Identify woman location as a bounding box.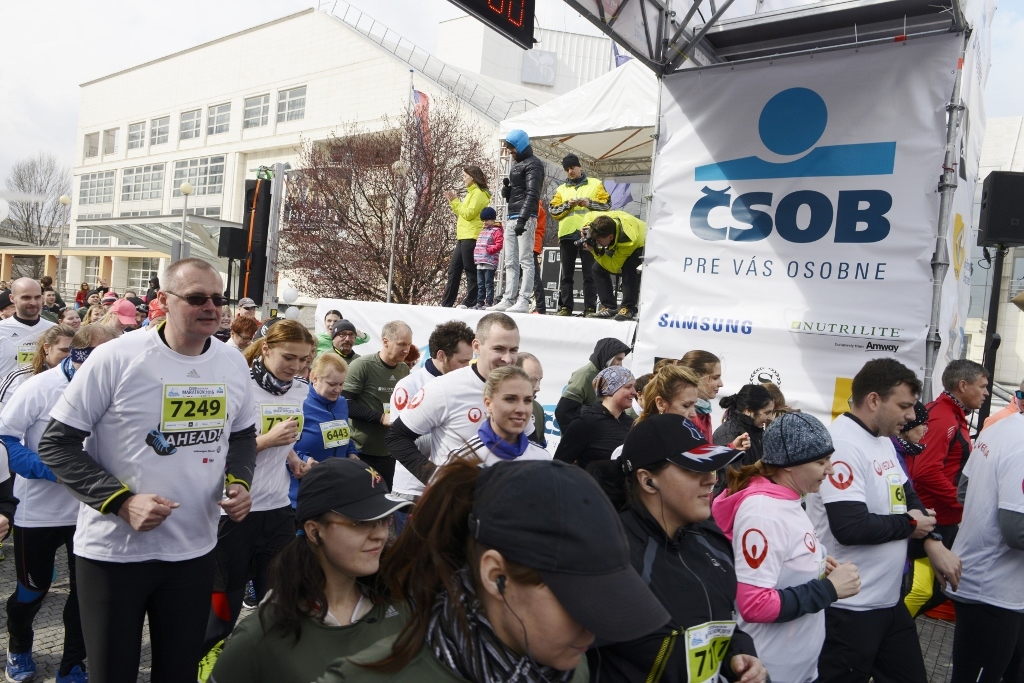
bbox=[311, 309, 370, 371].
